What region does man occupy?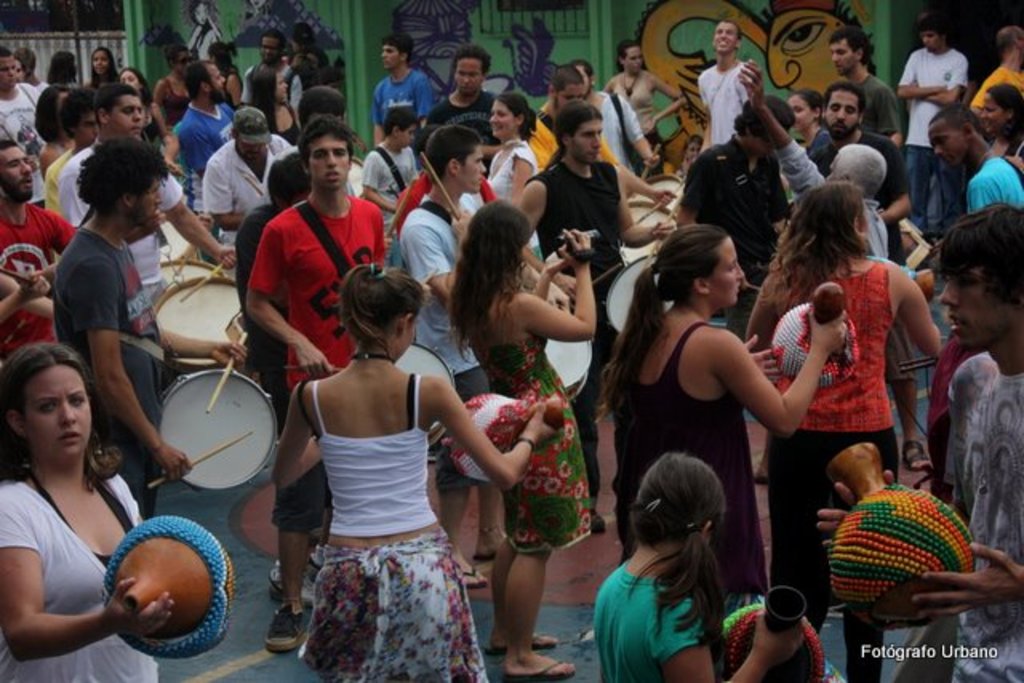
(925, 104, 1022, 213).
